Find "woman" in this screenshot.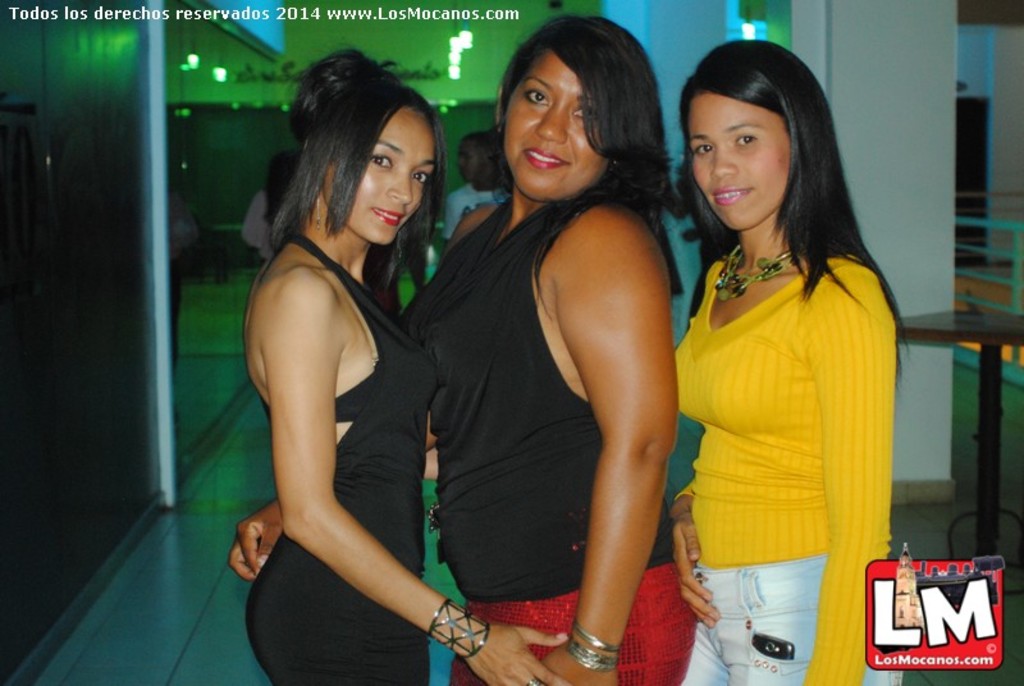
The bounding box for "woman" is 662,45,916,685.
